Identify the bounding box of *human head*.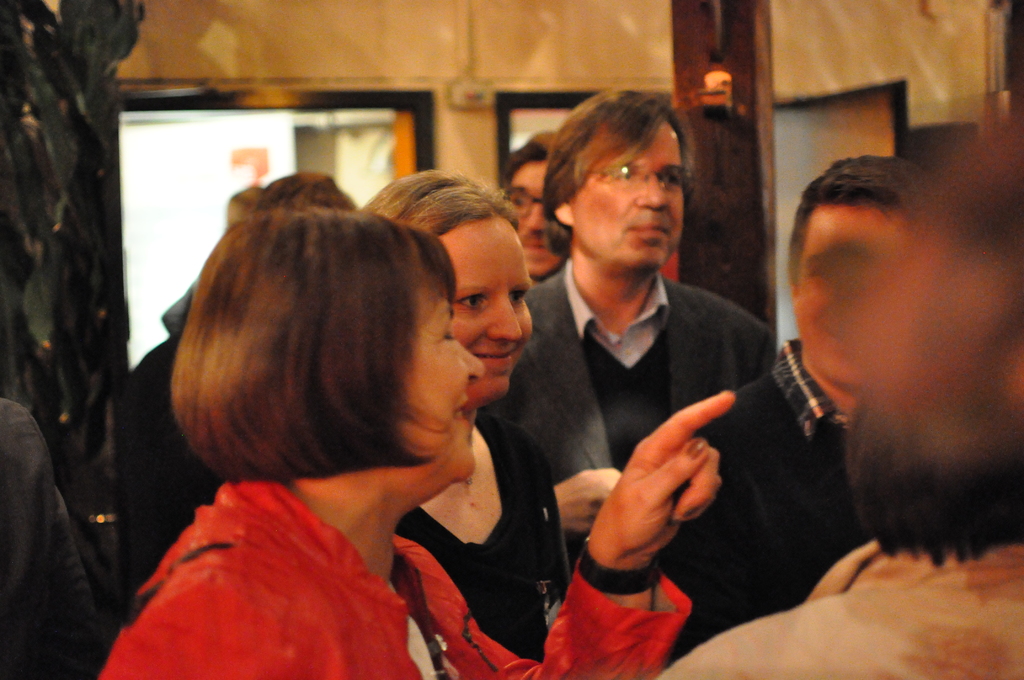
rect(172, 189, 488, 515).
